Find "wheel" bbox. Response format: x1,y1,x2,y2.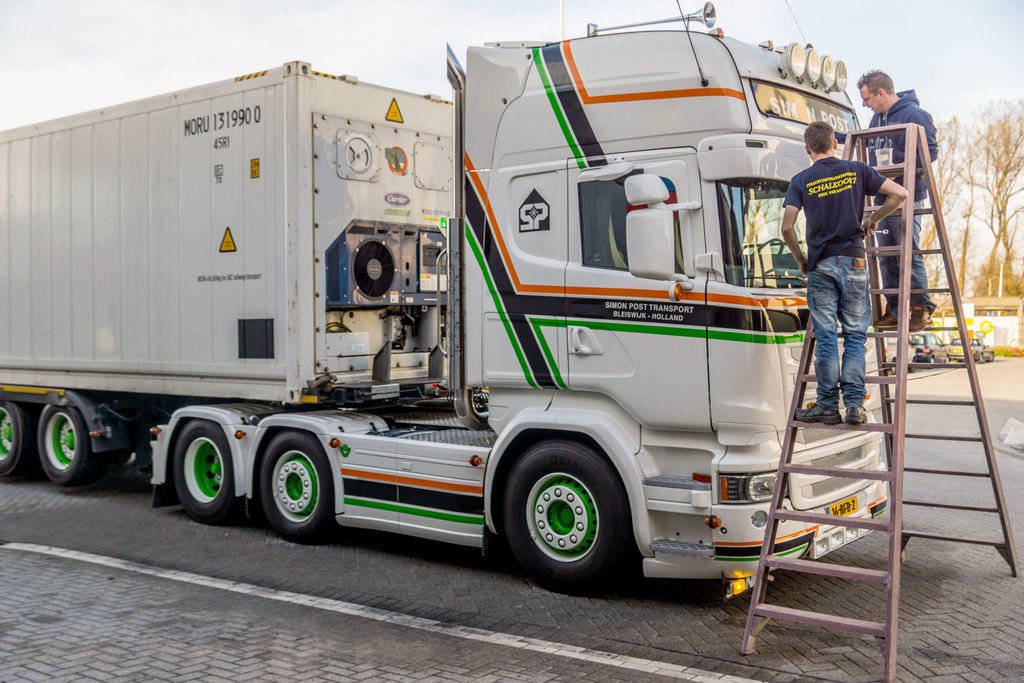
261,431,335,542.
